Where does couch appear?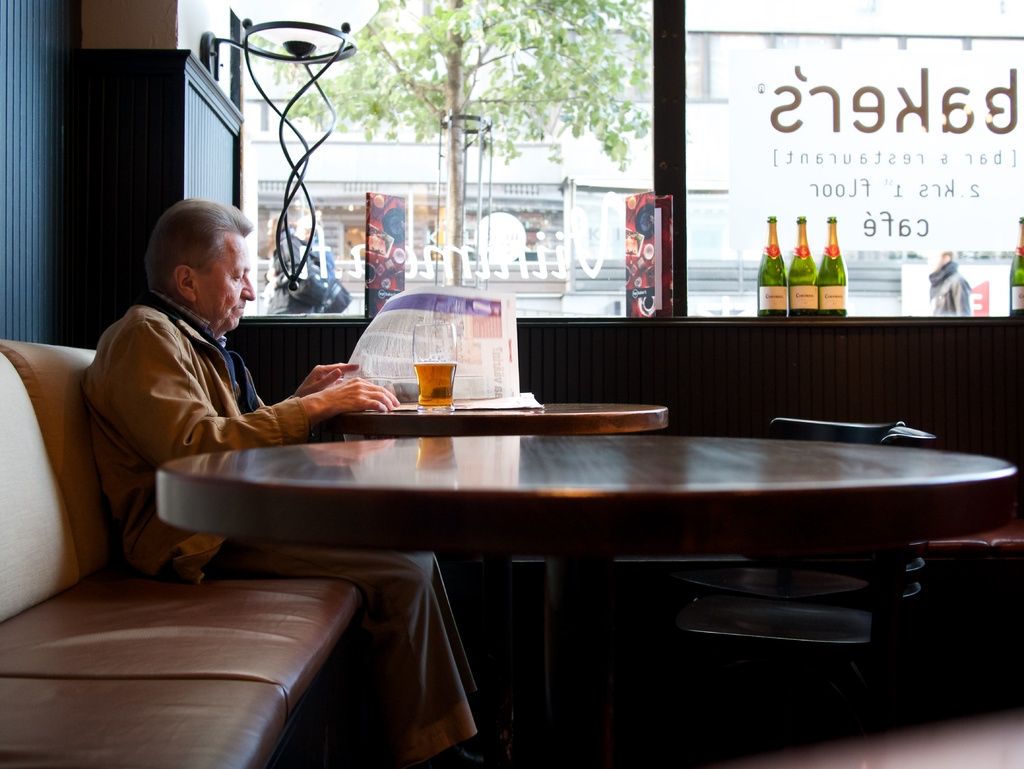
Appears at <bbox>0, 344, 364, 768</bbox>.
